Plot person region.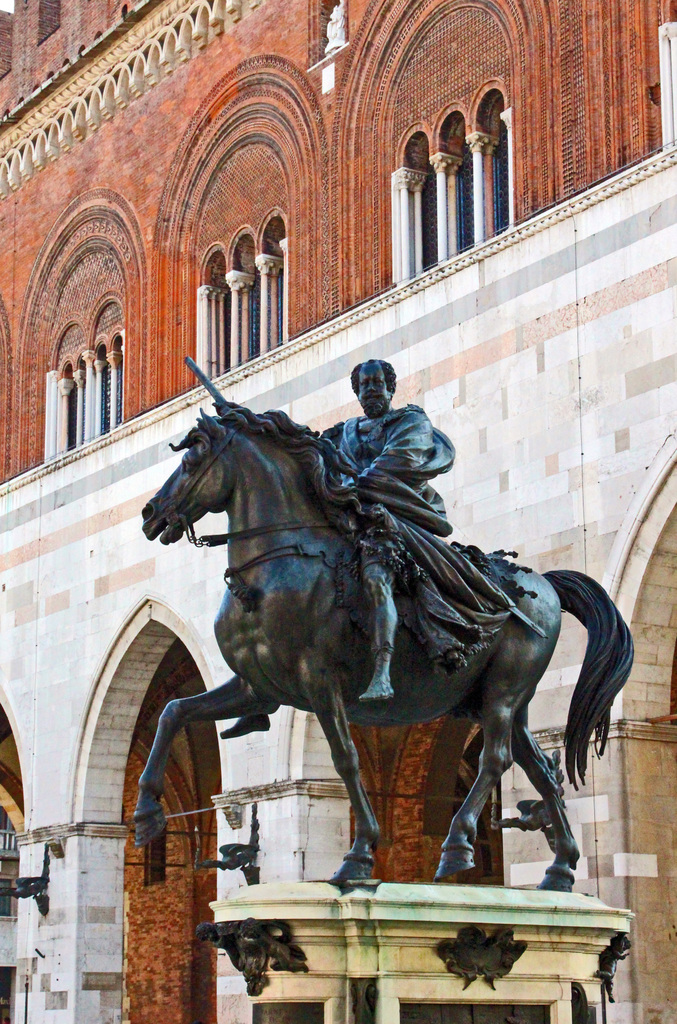
Plotted at locate(218, 353, 455, 737).
